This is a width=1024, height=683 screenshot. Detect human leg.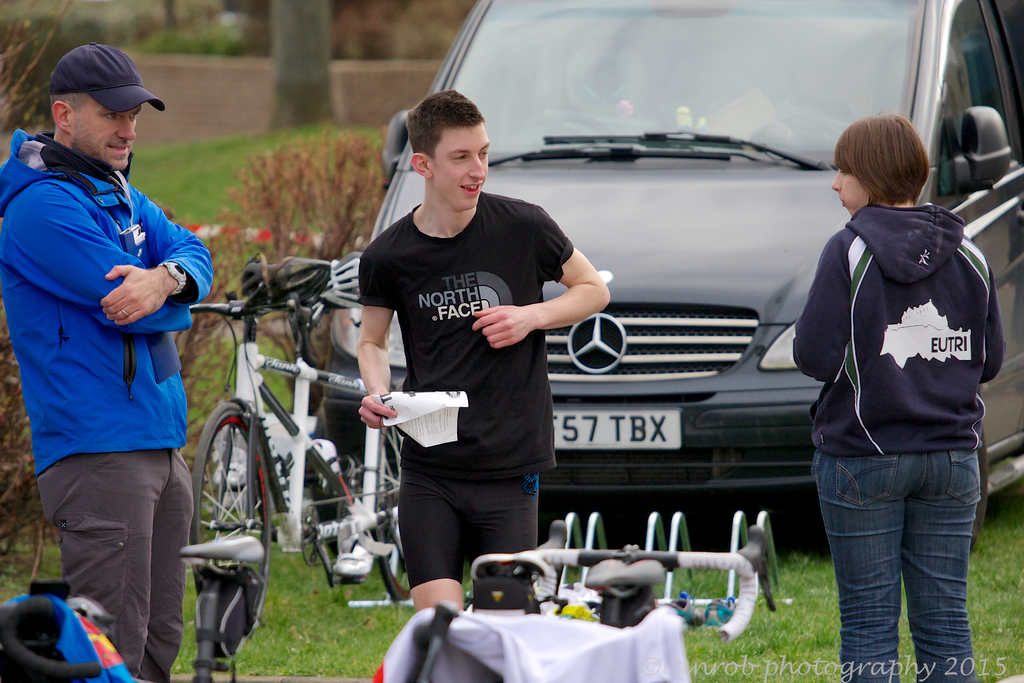
{"x1": 836, "y1": 453, "x2": 900, "y2": 682}.
